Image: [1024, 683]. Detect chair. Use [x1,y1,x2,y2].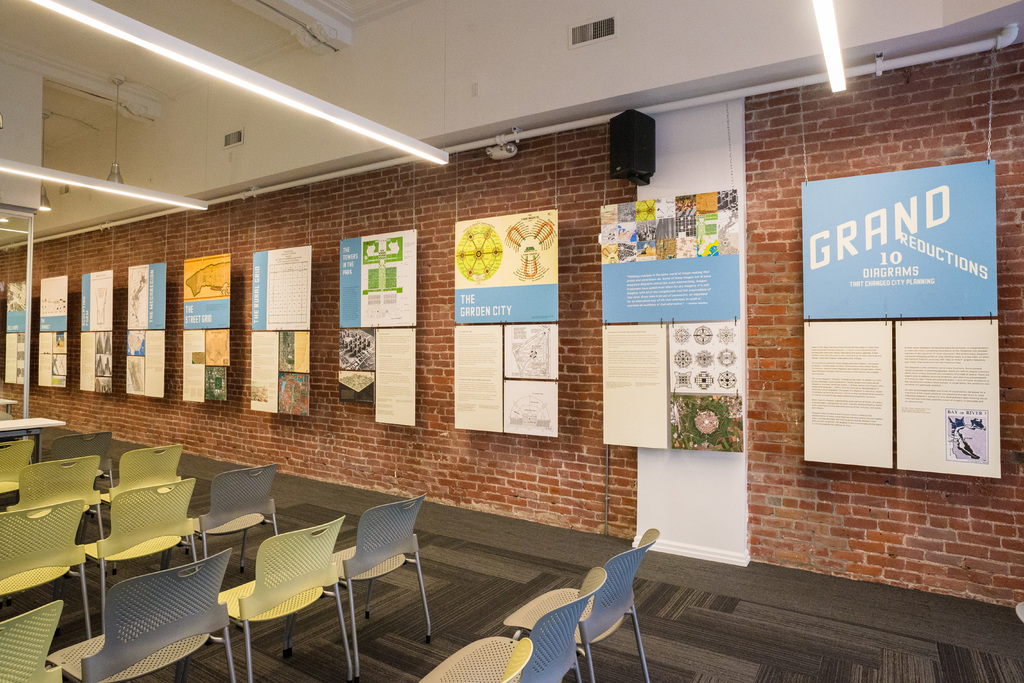
[0,602,68,682].
